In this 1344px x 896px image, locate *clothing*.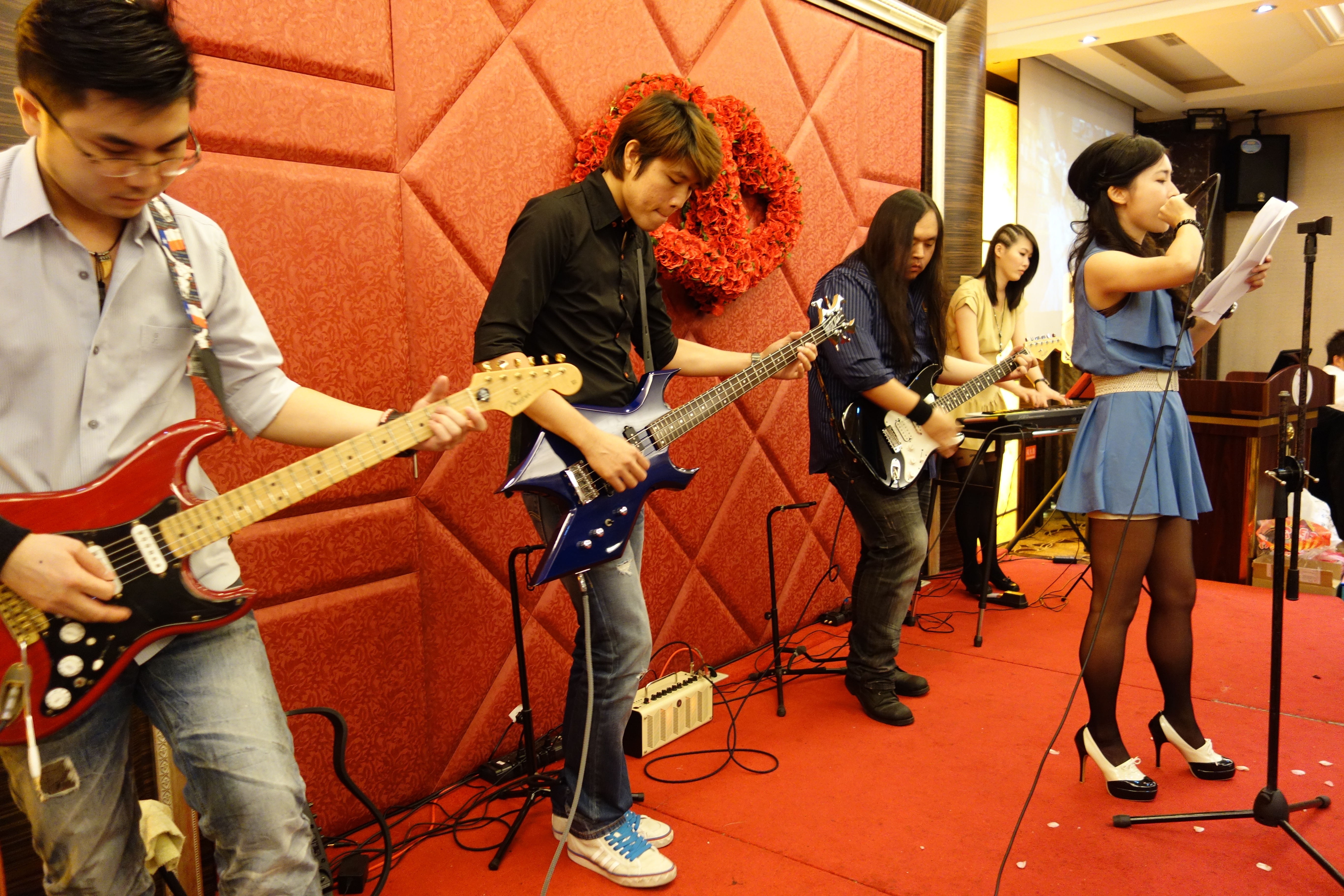
Bounding box: left=254, top=54, right=301, bottom=185.
